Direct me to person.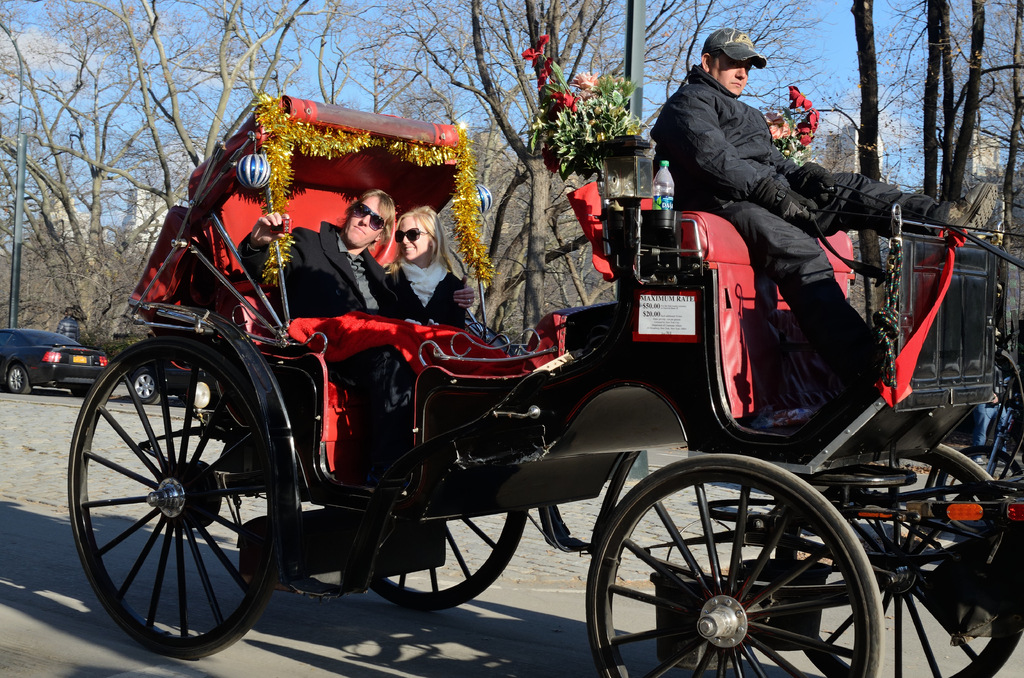
Direction: (387,203,465,328).
